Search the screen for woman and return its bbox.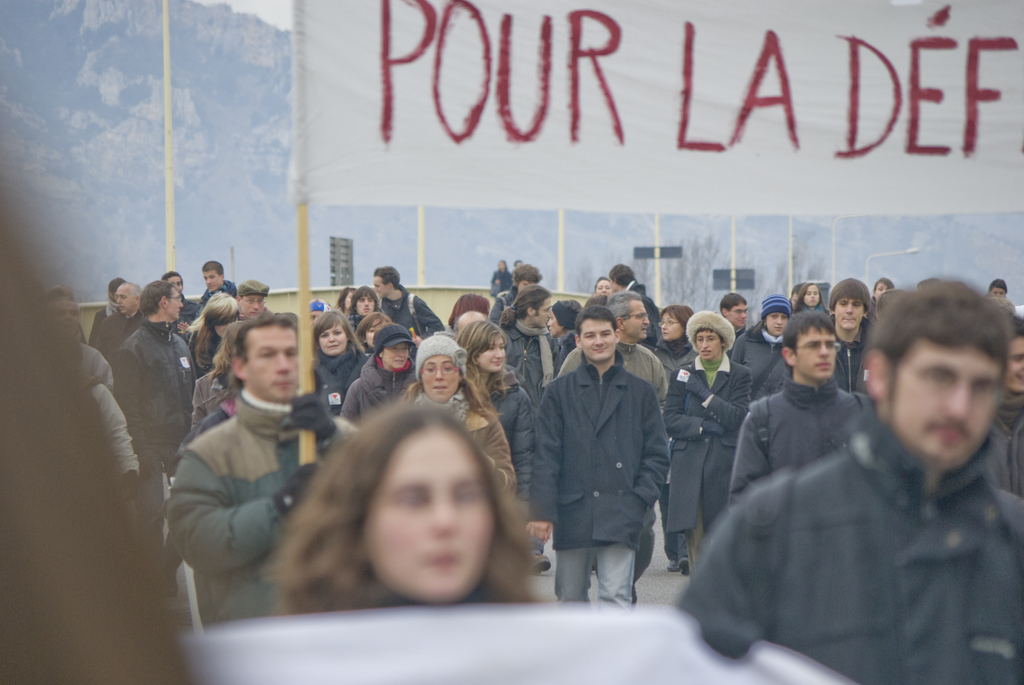
Found: l=314, t=310, r=374, b=403.
